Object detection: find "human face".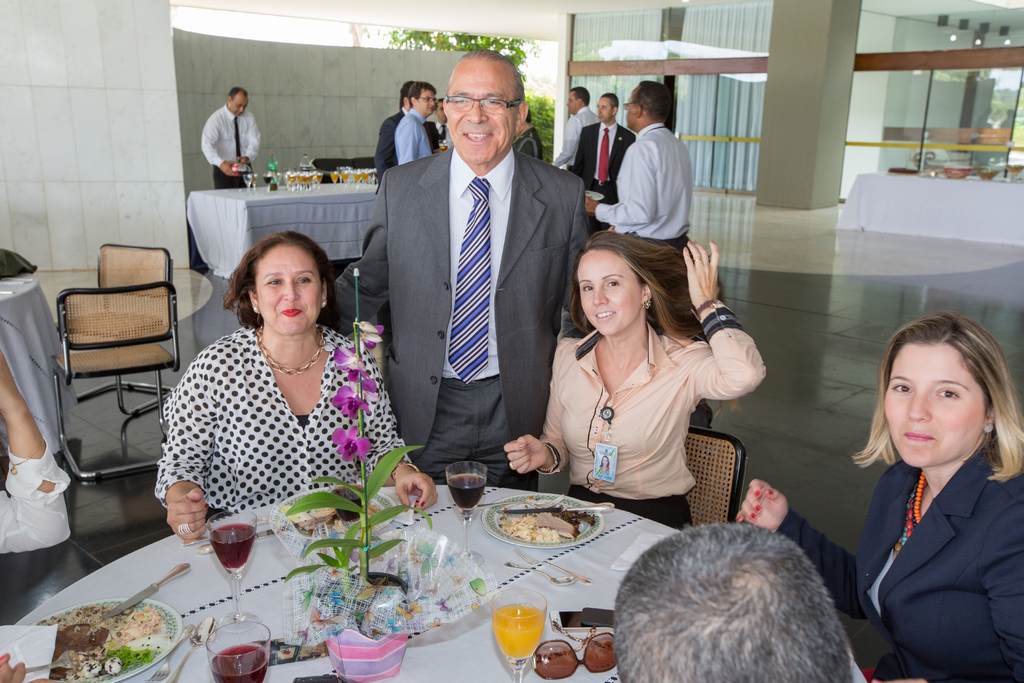
[x1=417, y1=92, x2=438, y2=115].
